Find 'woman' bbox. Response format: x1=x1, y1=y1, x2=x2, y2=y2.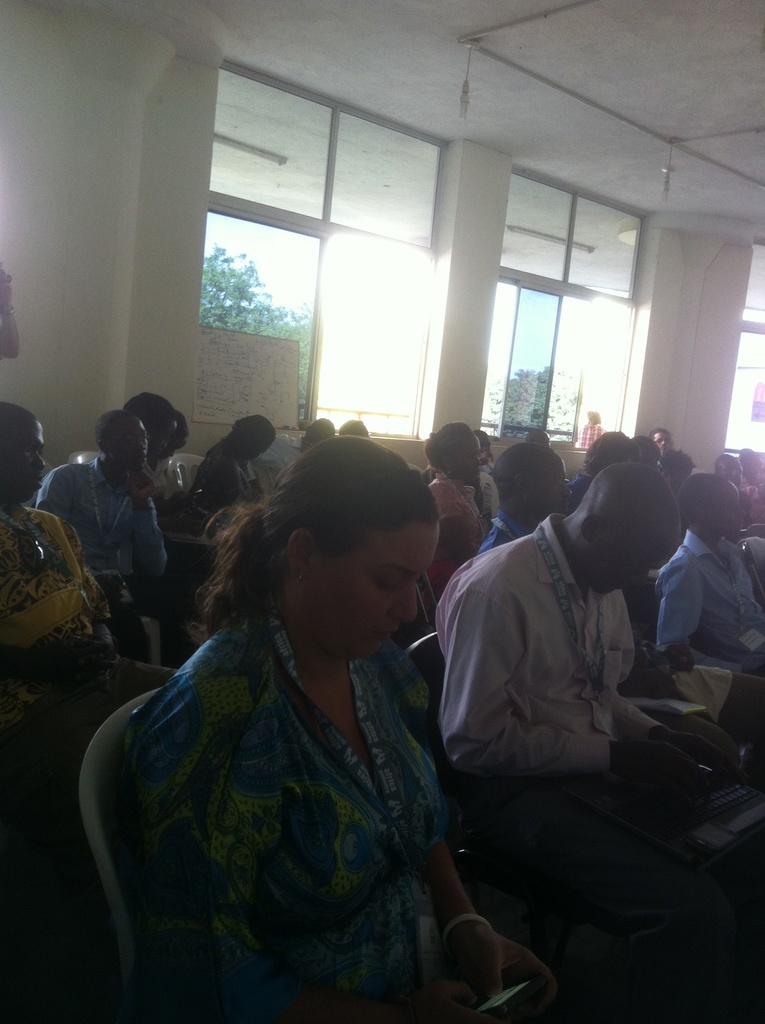
x1=430, y1=410, x2=499, y2=559.
